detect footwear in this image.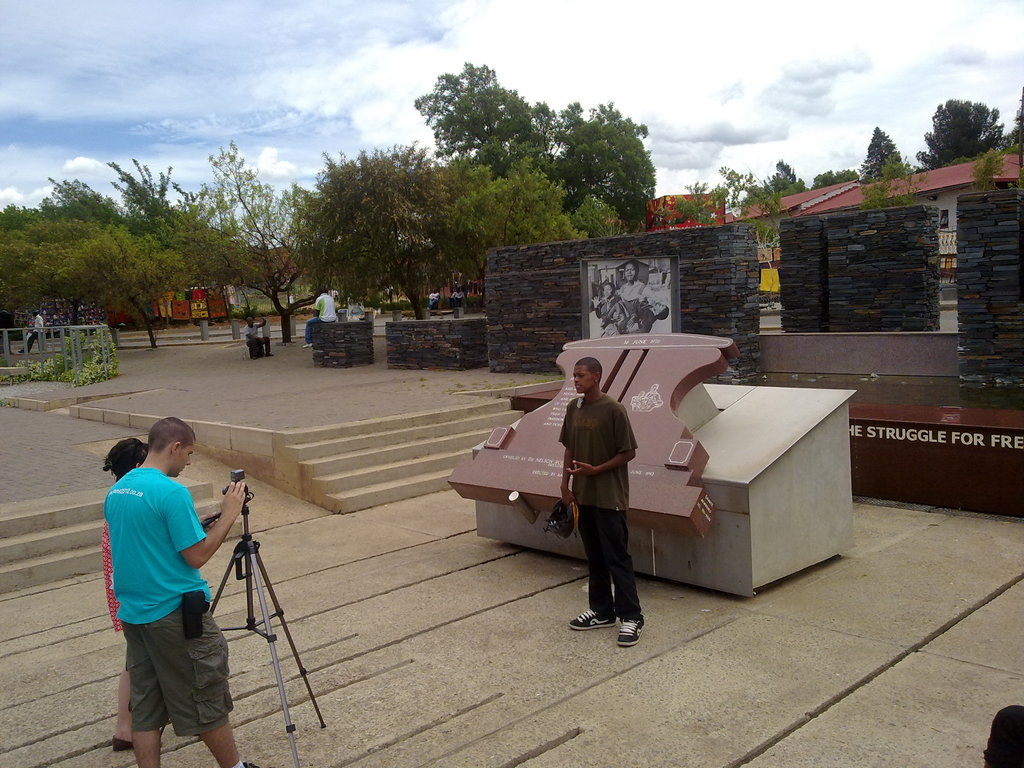
Detection: {"left": 264, "top": 353, "right": 273, "bottom": 357}.
